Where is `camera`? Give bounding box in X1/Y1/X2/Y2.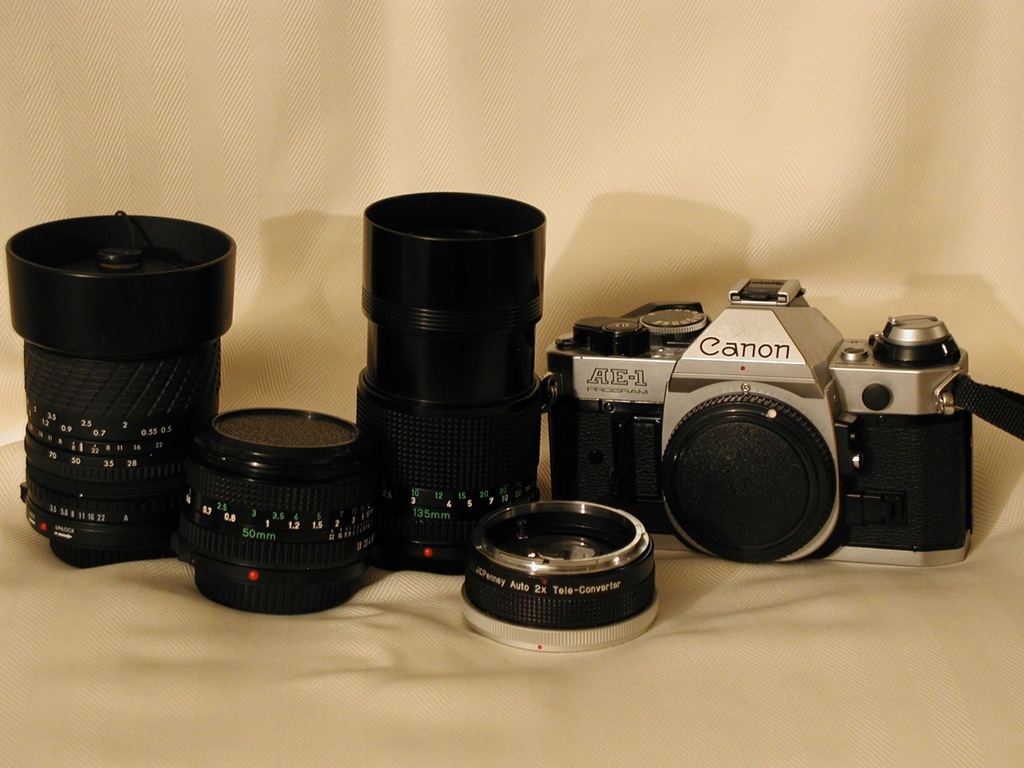
568/290/986/580.
